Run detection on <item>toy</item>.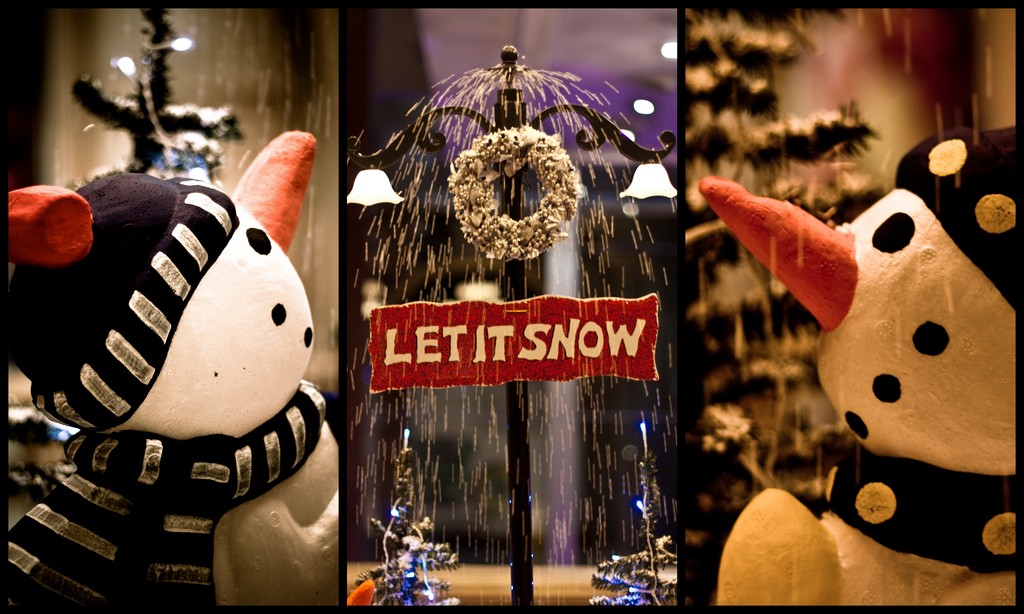
Result: x1=1, y1=125, x2=340, y2=609.
